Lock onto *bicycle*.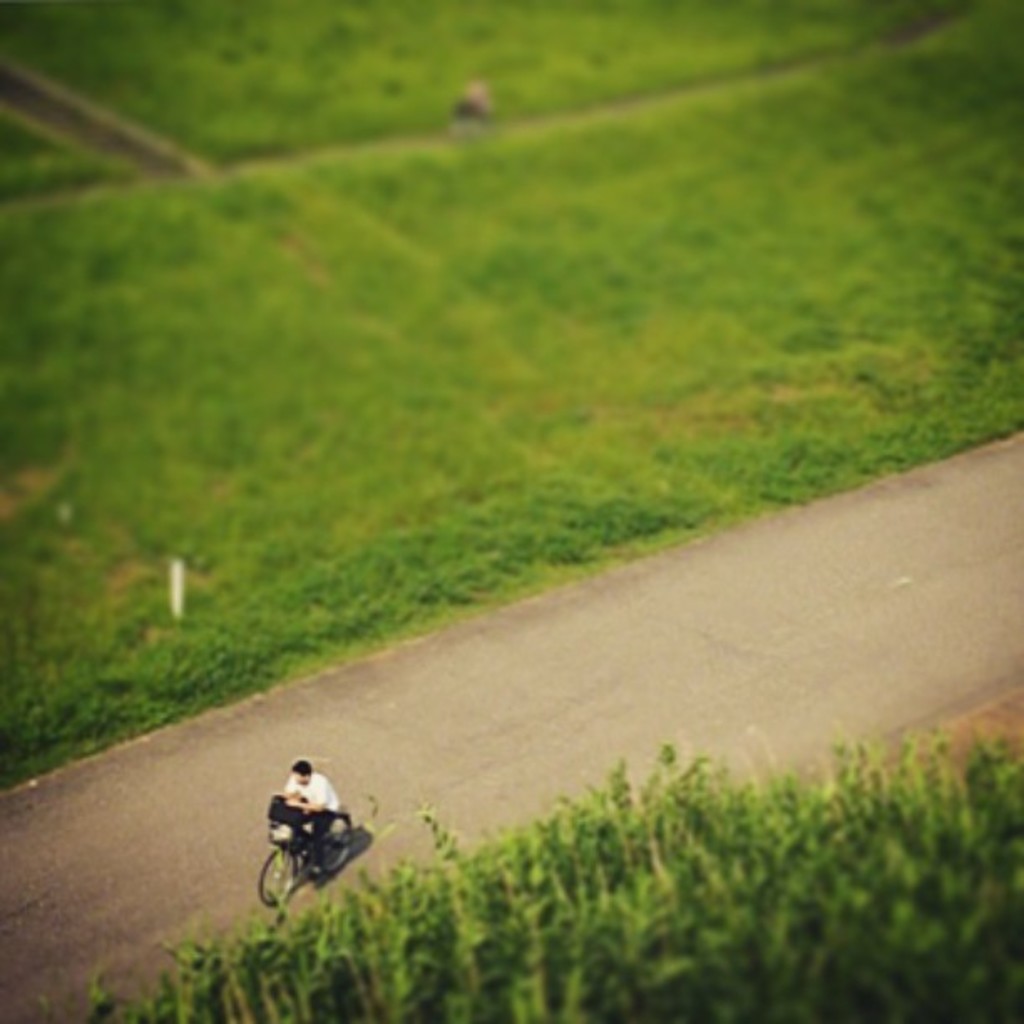
Locked: bbox=(259, 795, 356, 905).
